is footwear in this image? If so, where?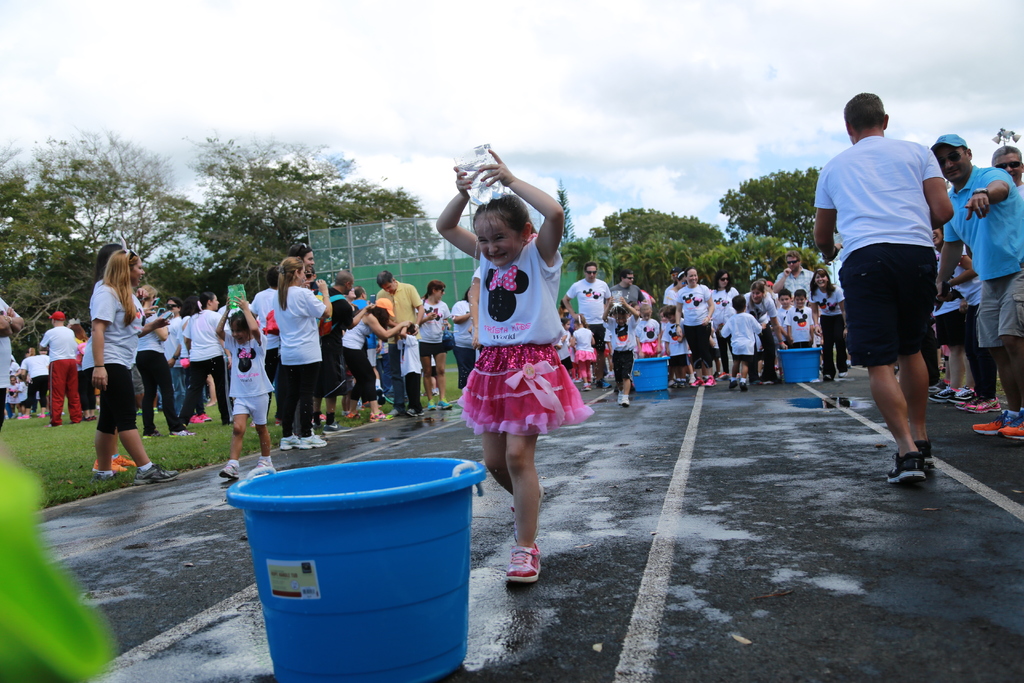
Yes, at [left=692, top=375, right=714, bottom=386].
